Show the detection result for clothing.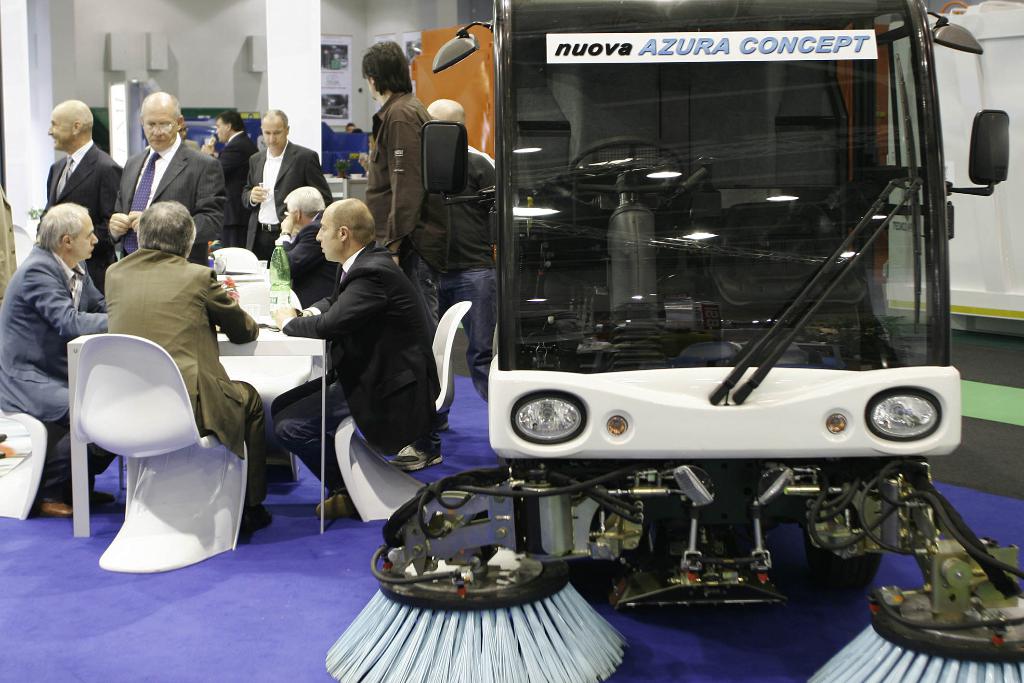
BBox(215, 128, 258, 189).
